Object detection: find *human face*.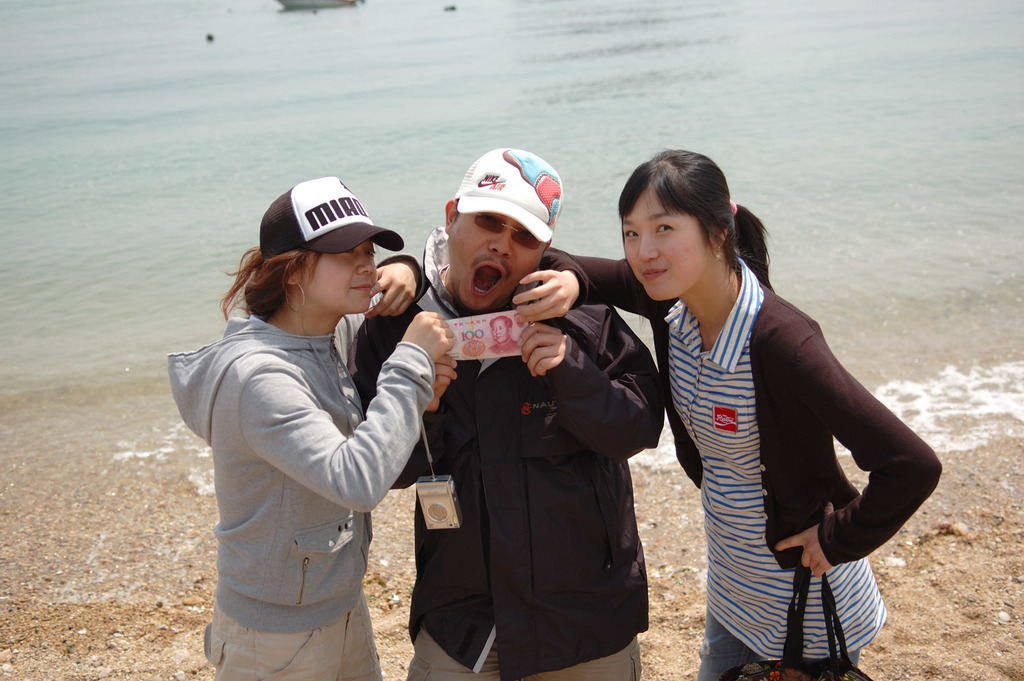
624/186/712/303.
